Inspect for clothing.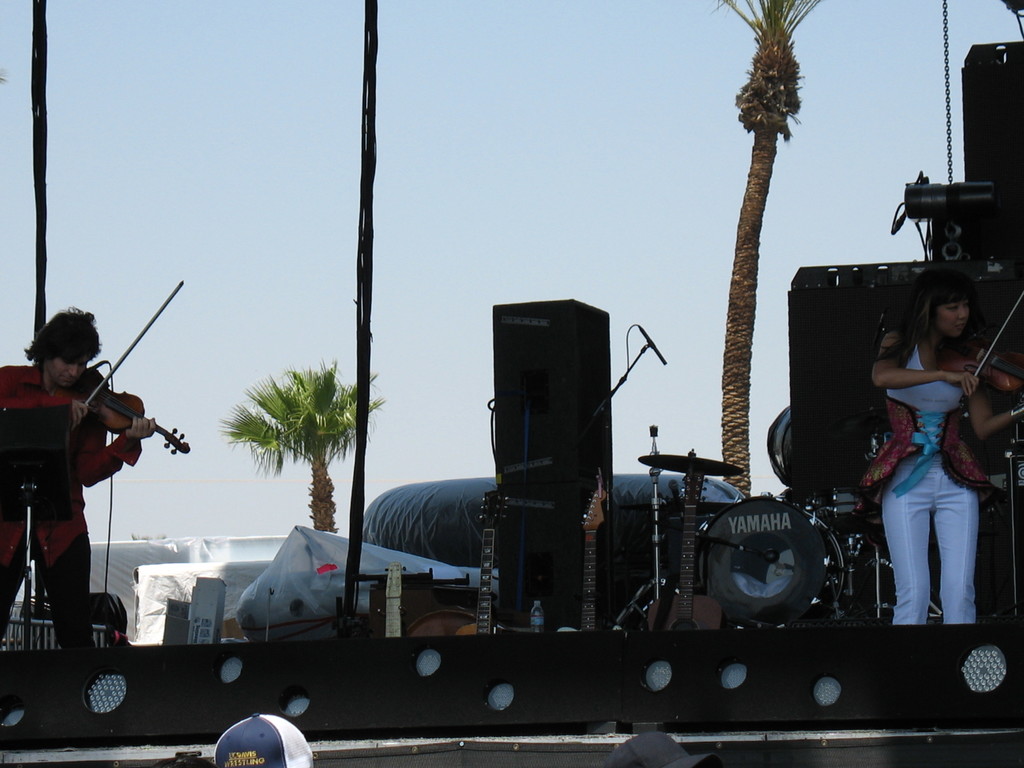
Inspection: (x1=873, y1=316, x2=1003, y2=632).
